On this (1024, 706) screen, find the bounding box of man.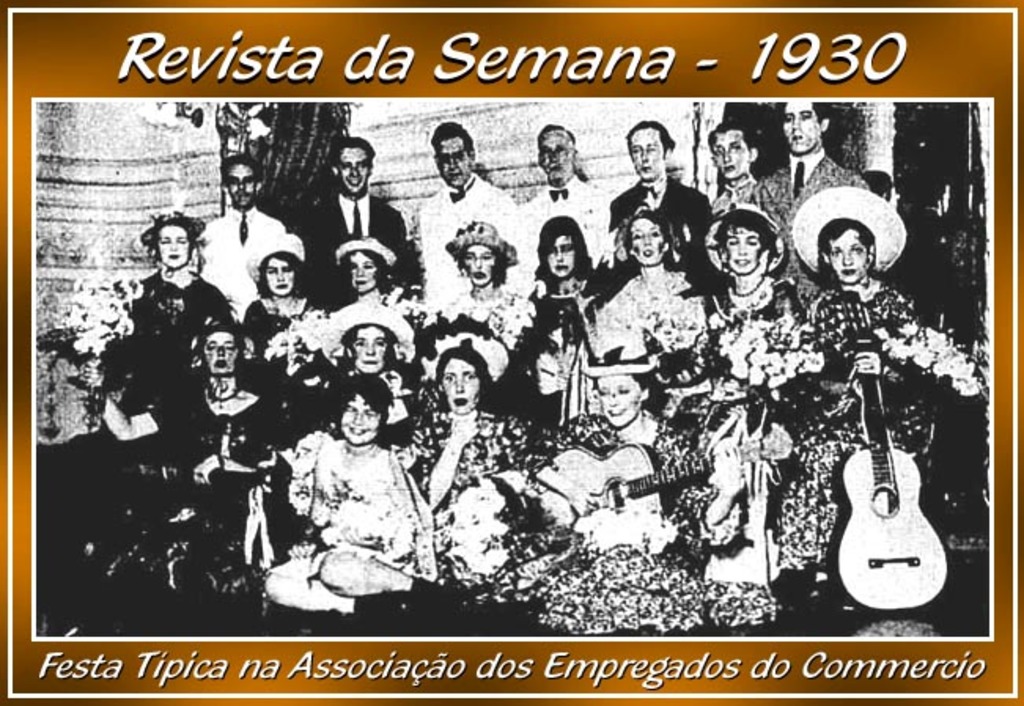
Bounding box: <bbox>612, 123, 708, 263</bbox>.
